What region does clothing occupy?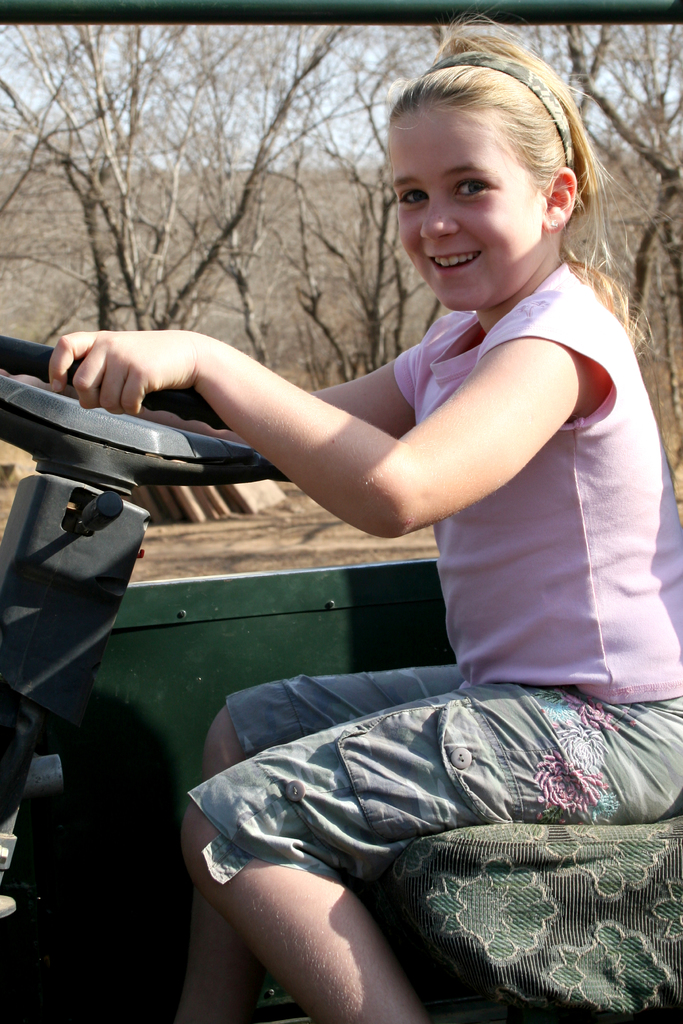
select_region(124, 284, 644, 938).
